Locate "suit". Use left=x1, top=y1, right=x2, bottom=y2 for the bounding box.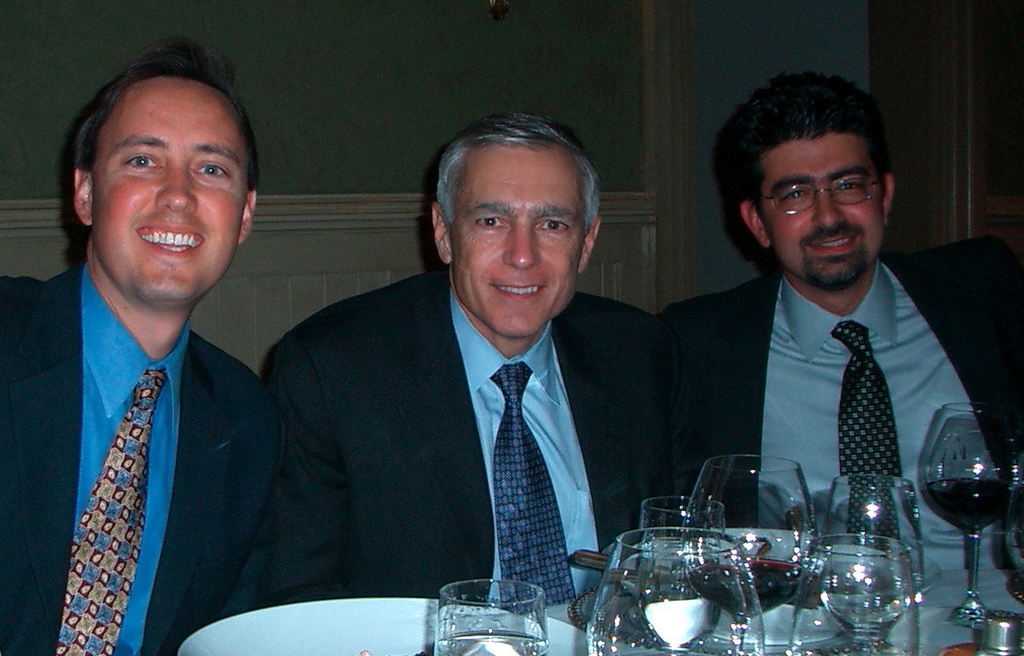
left=235, top=215, right=684, bottom=624.
